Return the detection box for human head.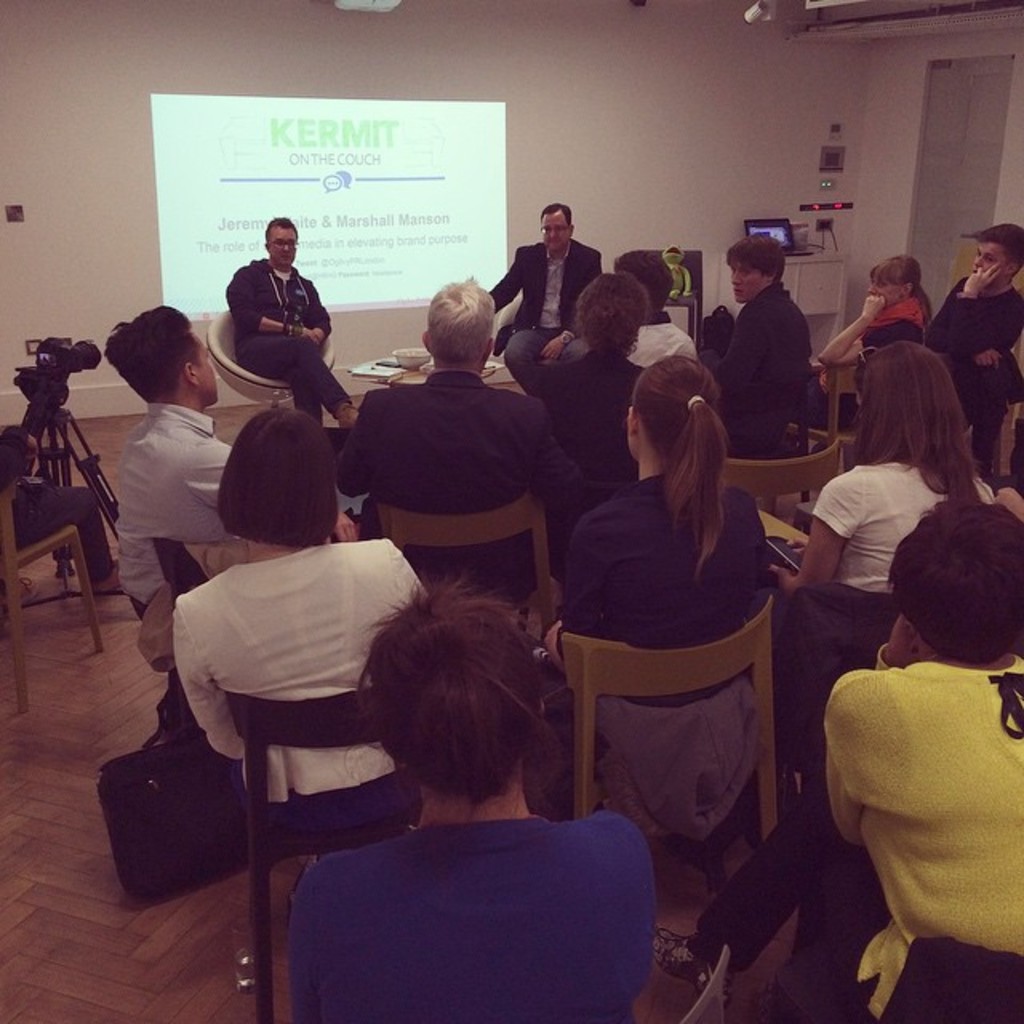
221,406,341,542.
